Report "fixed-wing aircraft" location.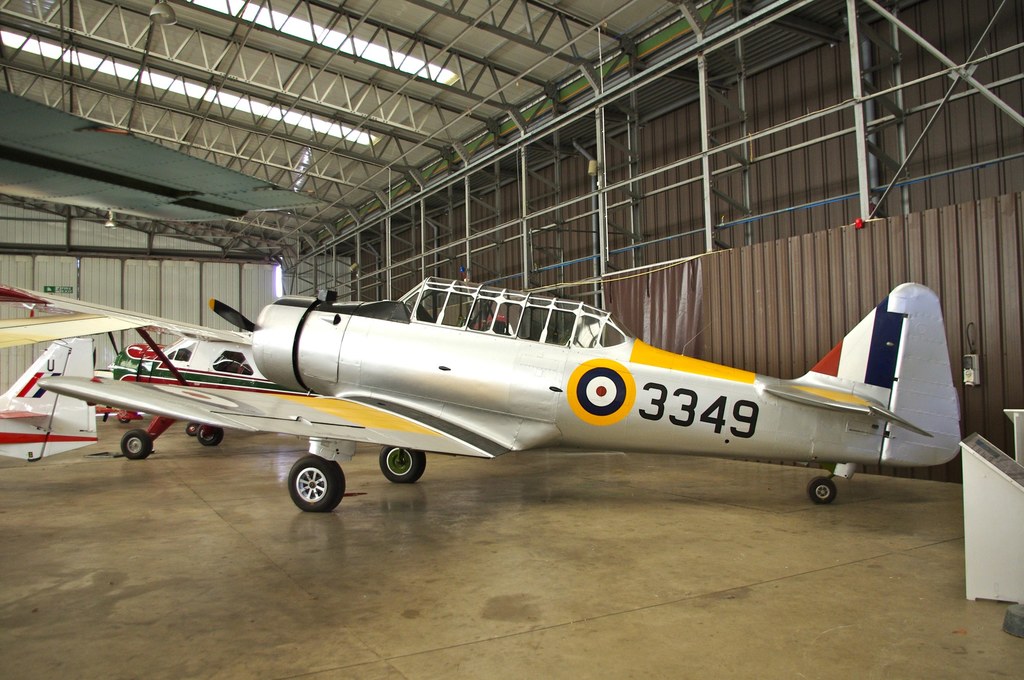
Report: 105:332:266:447.
